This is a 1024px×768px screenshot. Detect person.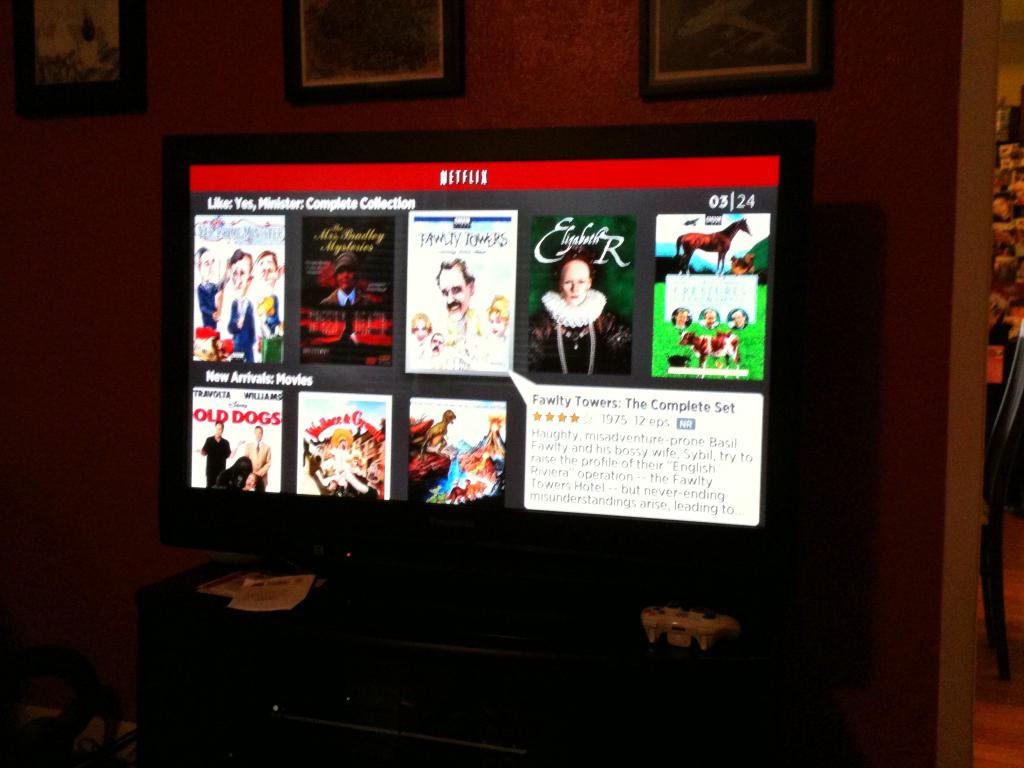
bbox(538, 248, 609, 385).
